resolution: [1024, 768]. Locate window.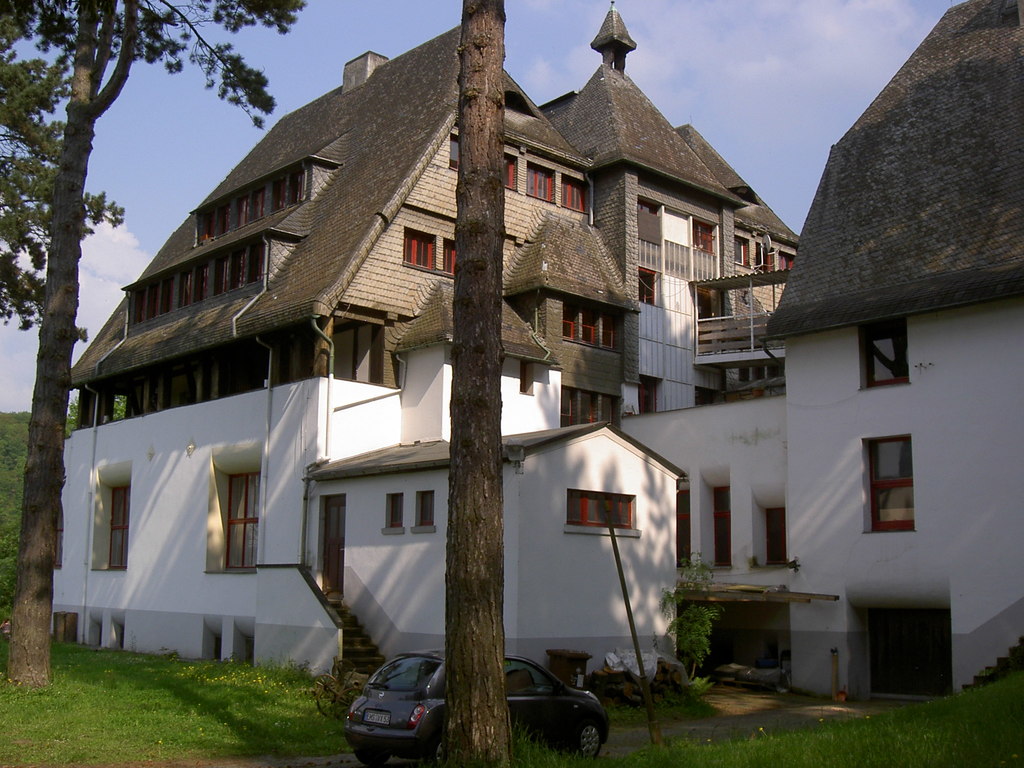
box(870, 322, 909, 392).
